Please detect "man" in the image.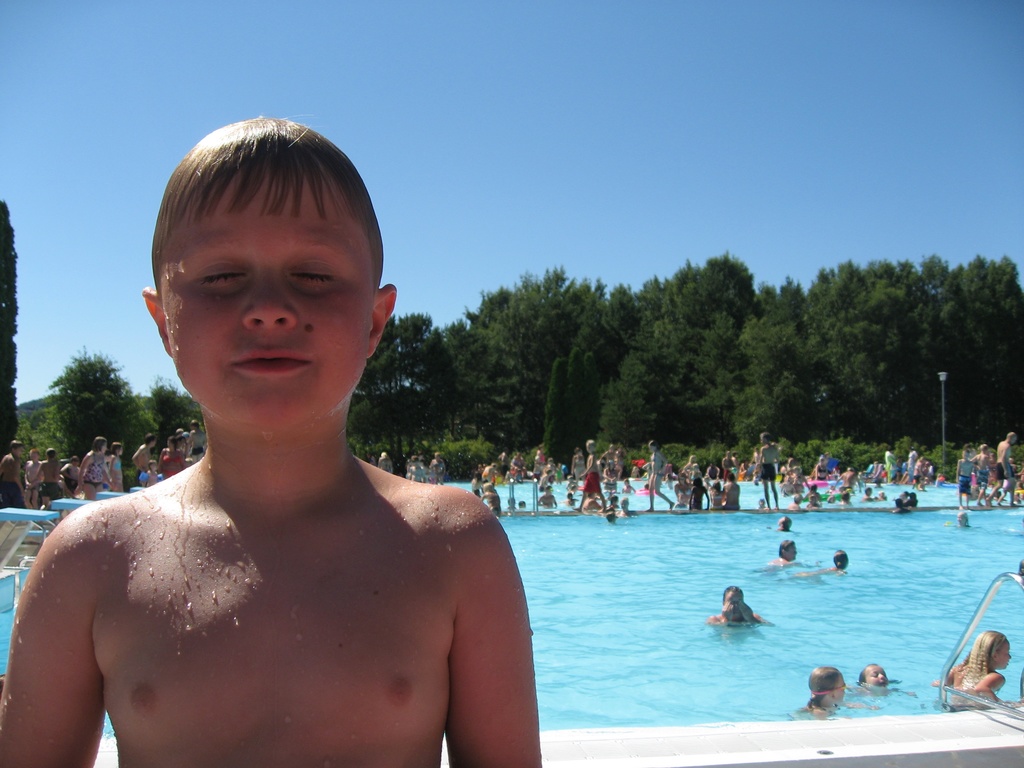
x1=704 y1=581 x2=780 y2=650.
